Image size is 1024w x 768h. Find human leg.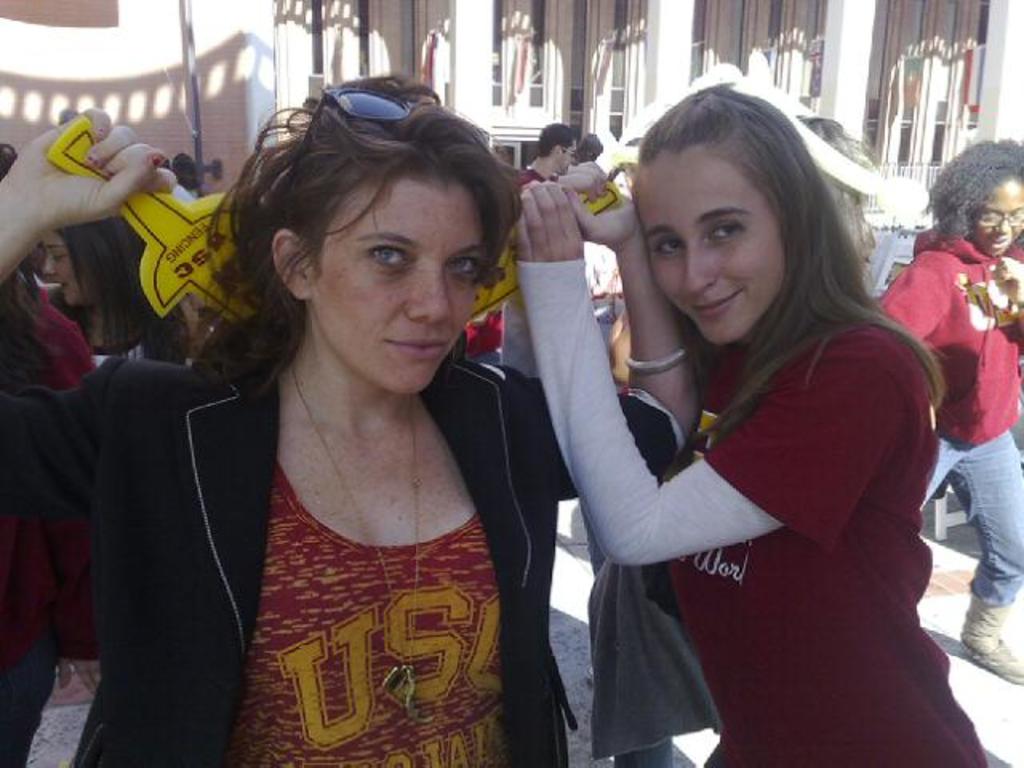
bbox(915, 437, 963, 512).
